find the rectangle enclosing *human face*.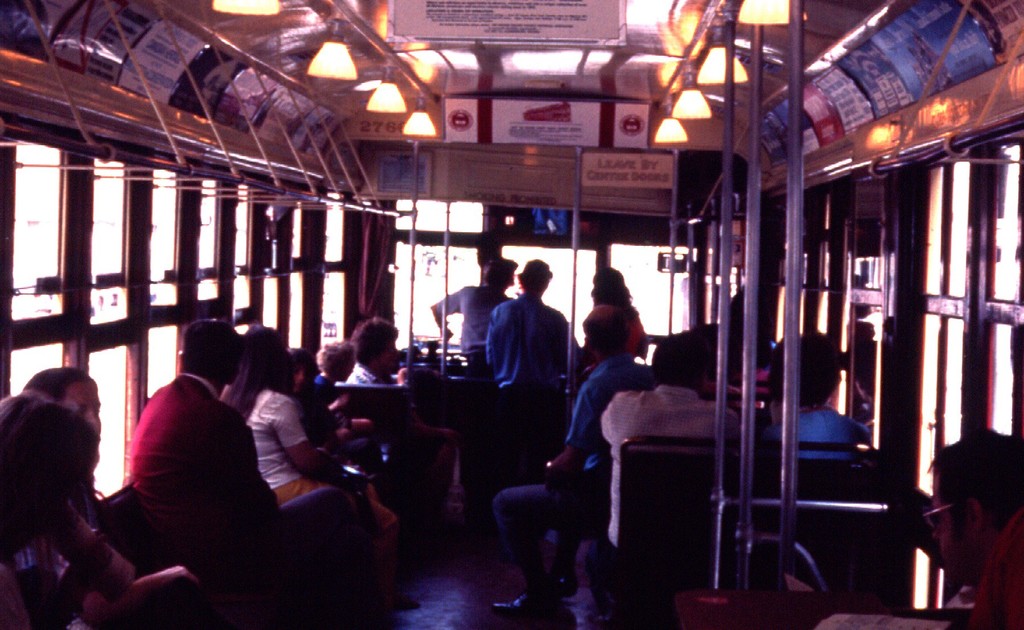
BBox(64, 377, 101, 434).
